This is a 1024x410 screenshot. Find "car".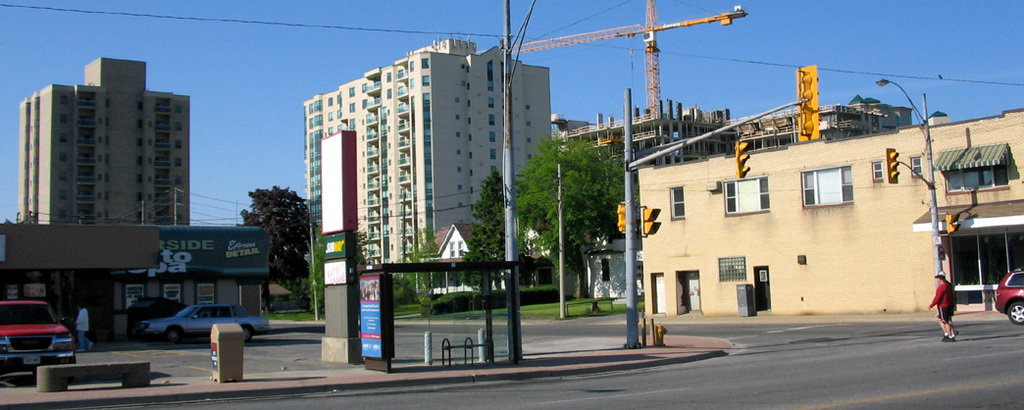
Bounding box: left=0, top=301, right=77, bottom=384.
